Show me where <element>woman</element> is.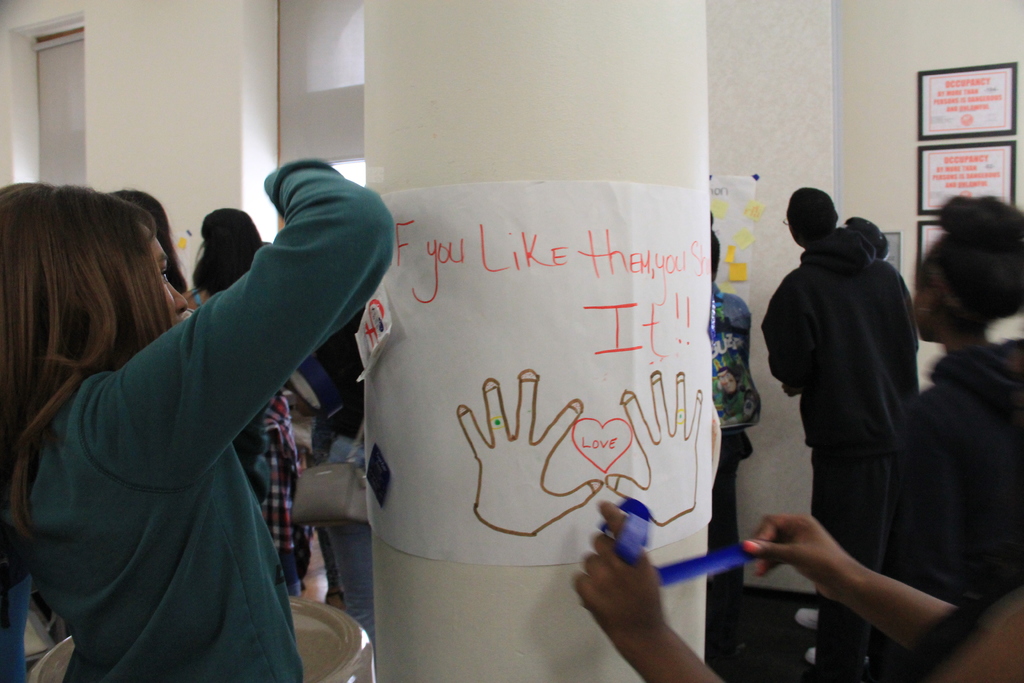
<element>woman</element> is at [867, 192, 1023, 682].
